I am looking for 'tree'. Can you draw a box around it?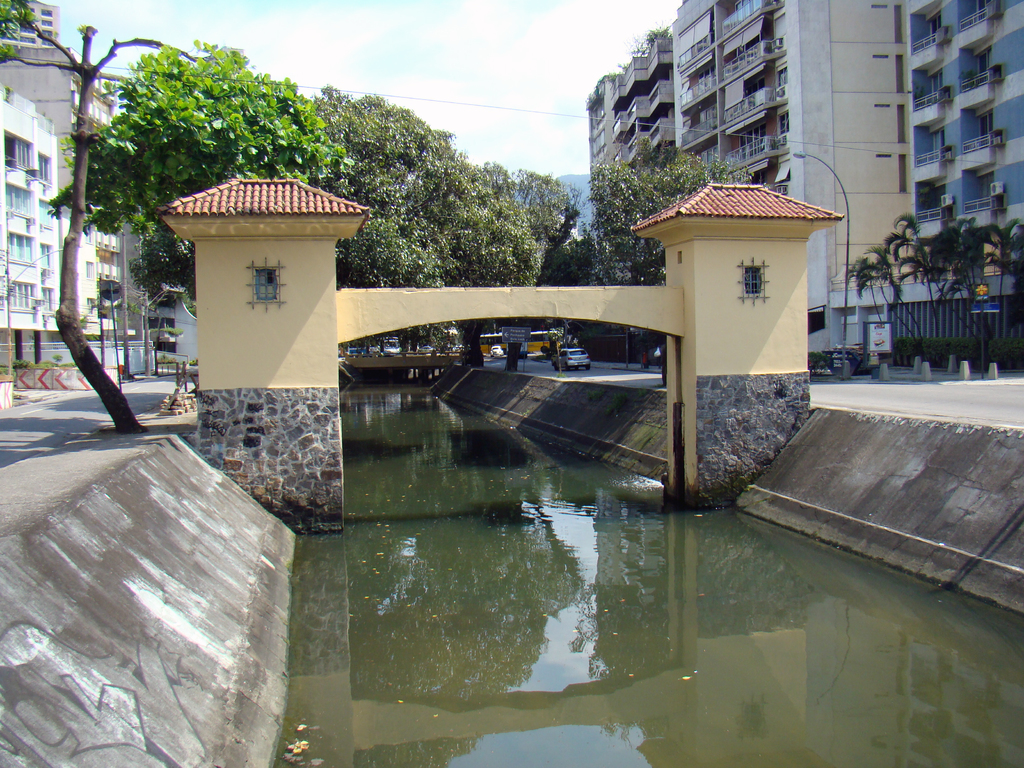
Sure, the bounding box is [310,80,528,376].
